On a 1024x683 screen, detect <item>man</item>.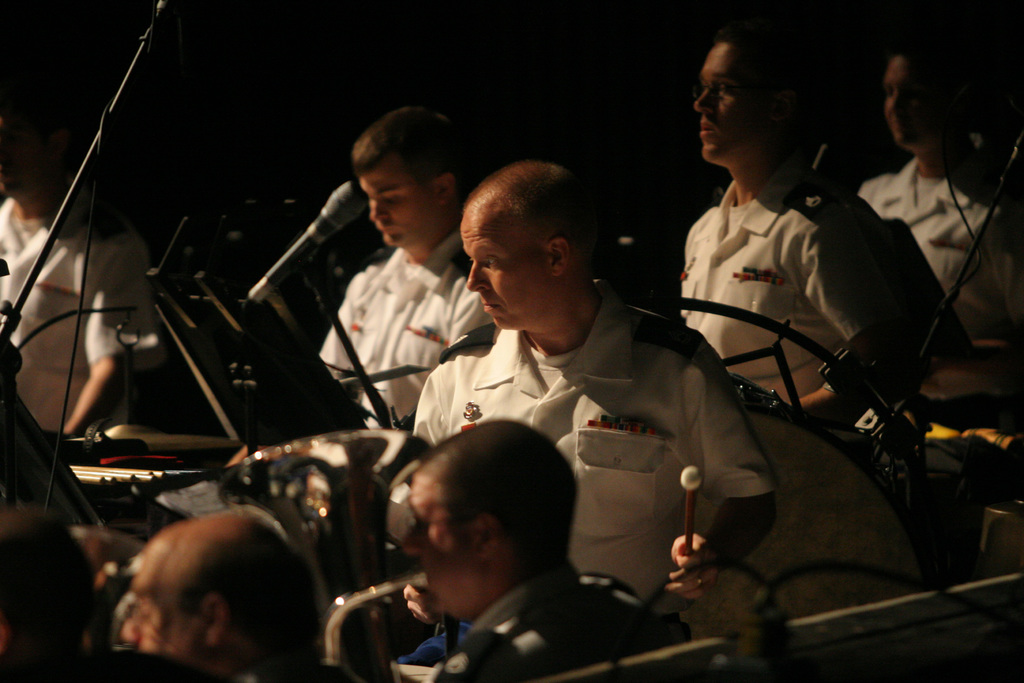
locate(672, 26, 960, 438).
